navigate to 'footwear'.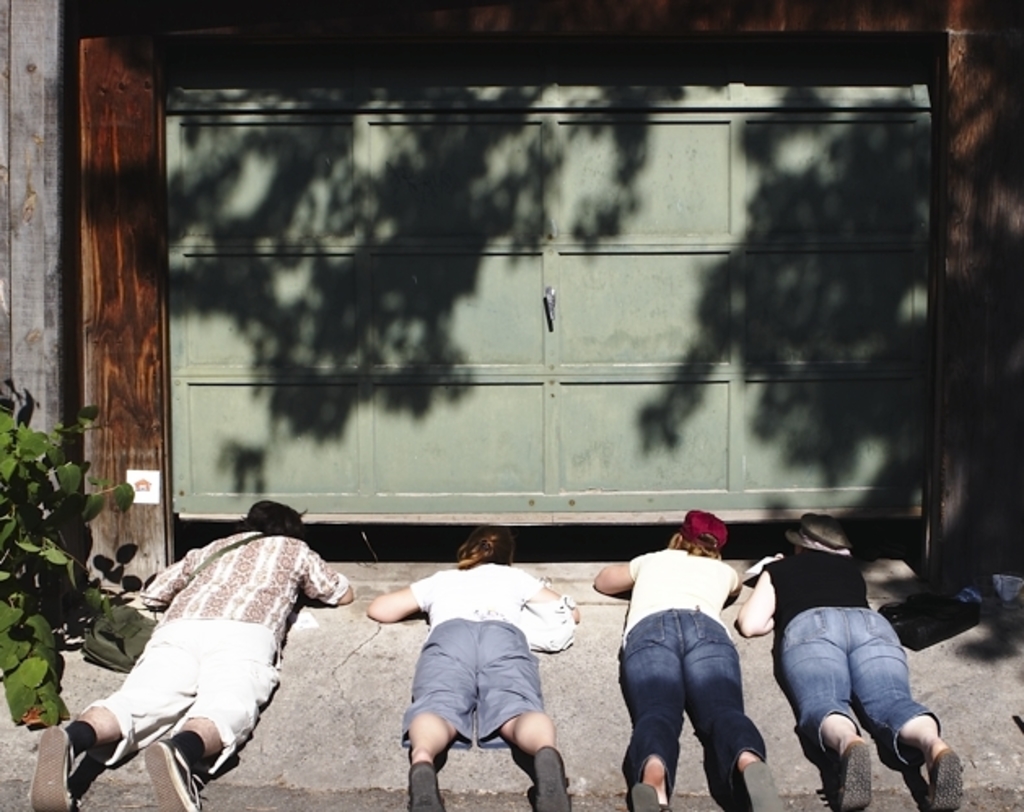
Navigation target: [532,747,568,810].
